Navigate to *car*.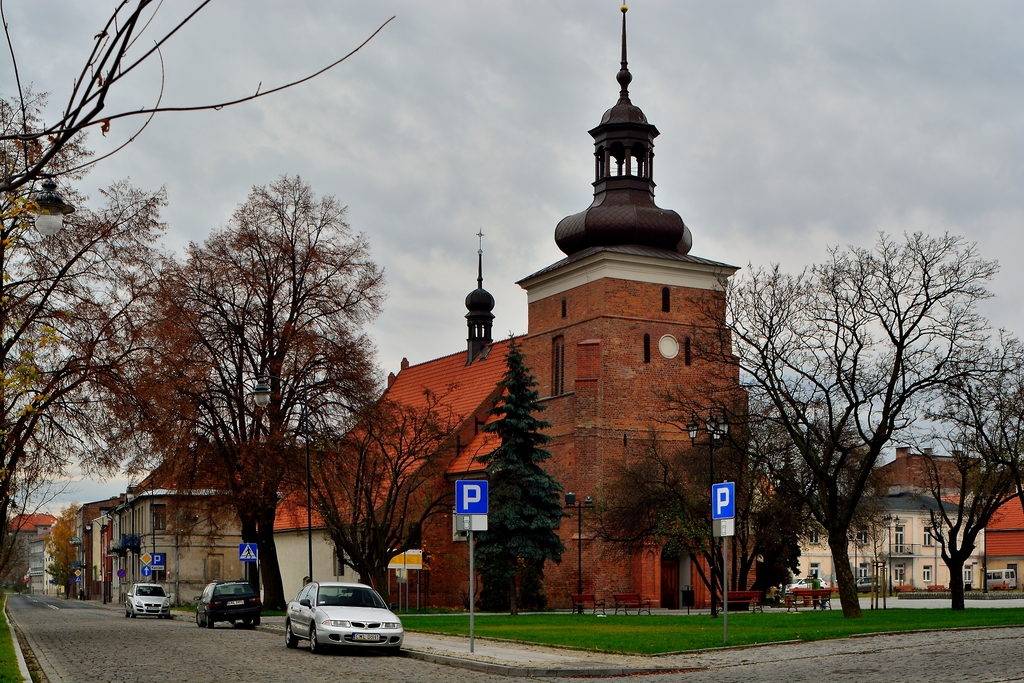
Navigation target: rect(782, 577, 829, 593).
